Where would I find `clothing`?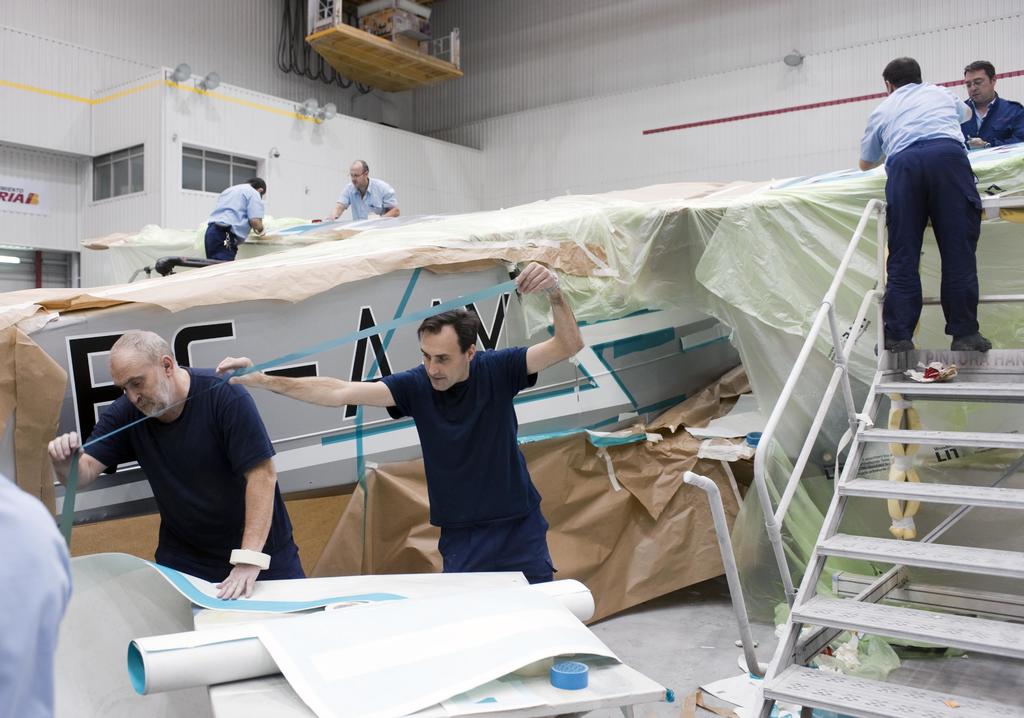
At {"x1": 205, "y1": 184, "x2": 272, "y2": 263}.
